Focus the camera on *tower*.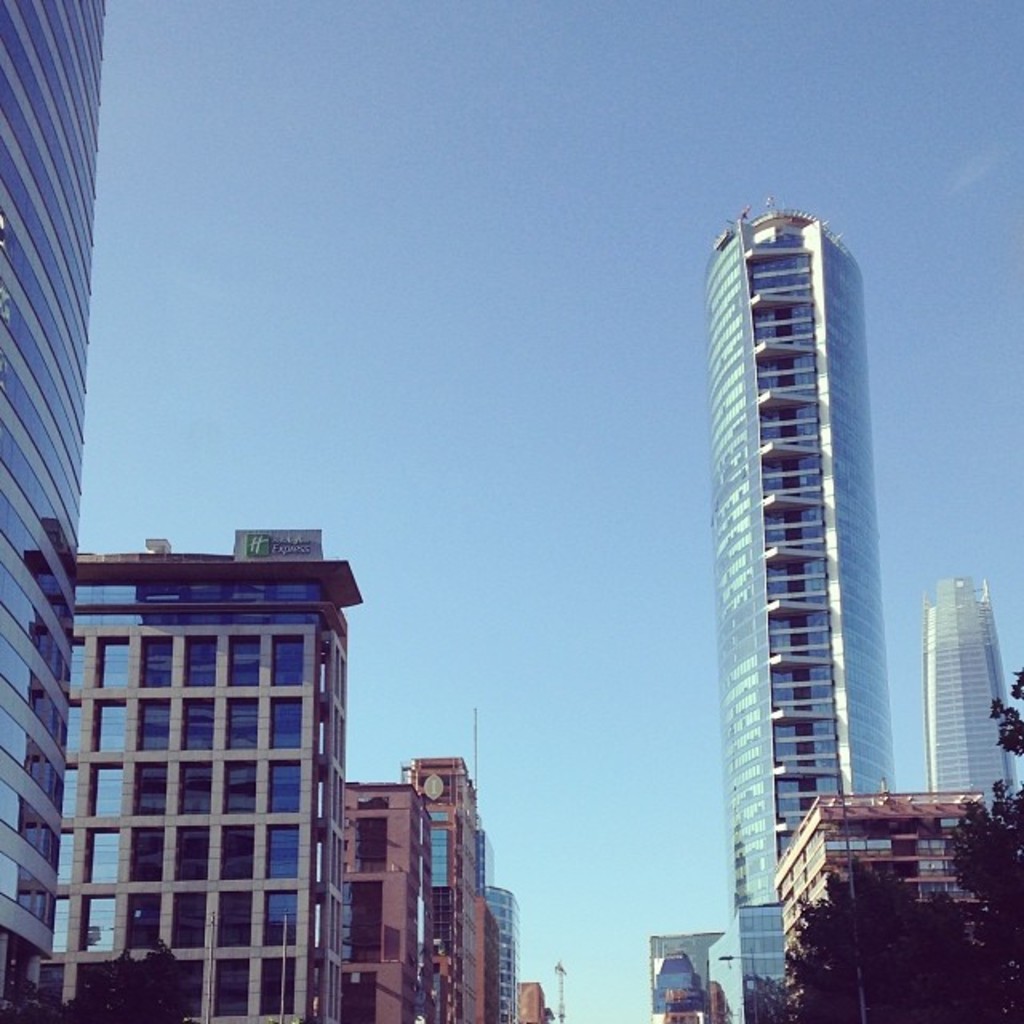
Focus region: crop(477, 875, 525, 1022).
